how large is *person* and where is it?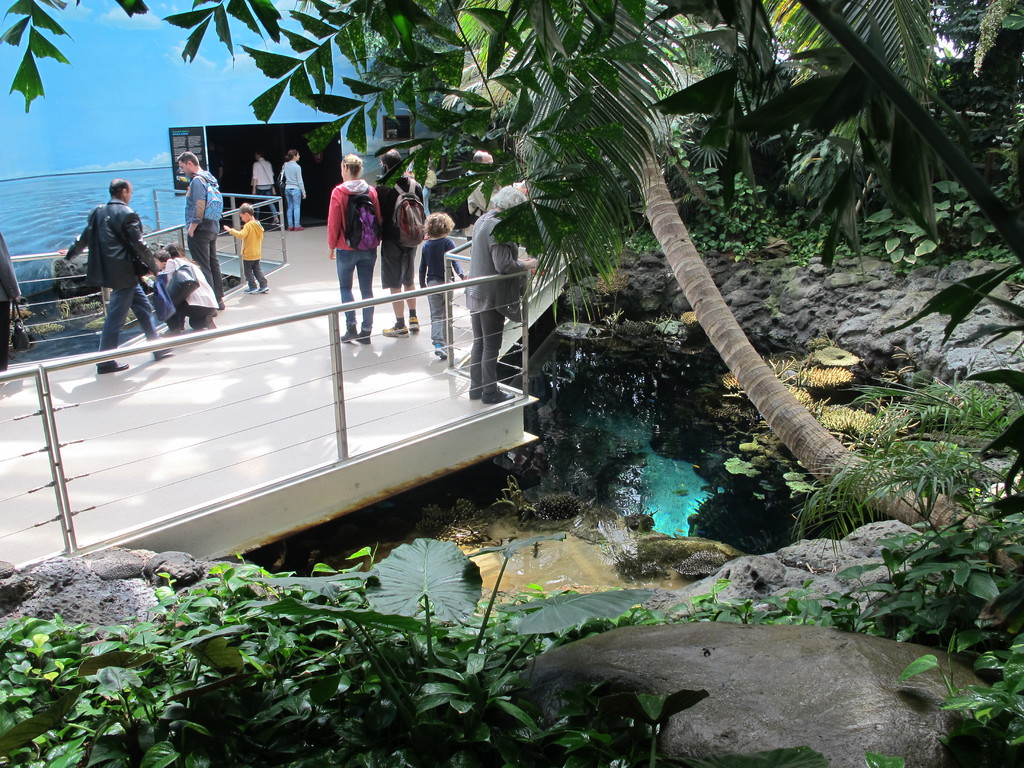
Bounding box: l=468, t=186, r=539, b=404.
